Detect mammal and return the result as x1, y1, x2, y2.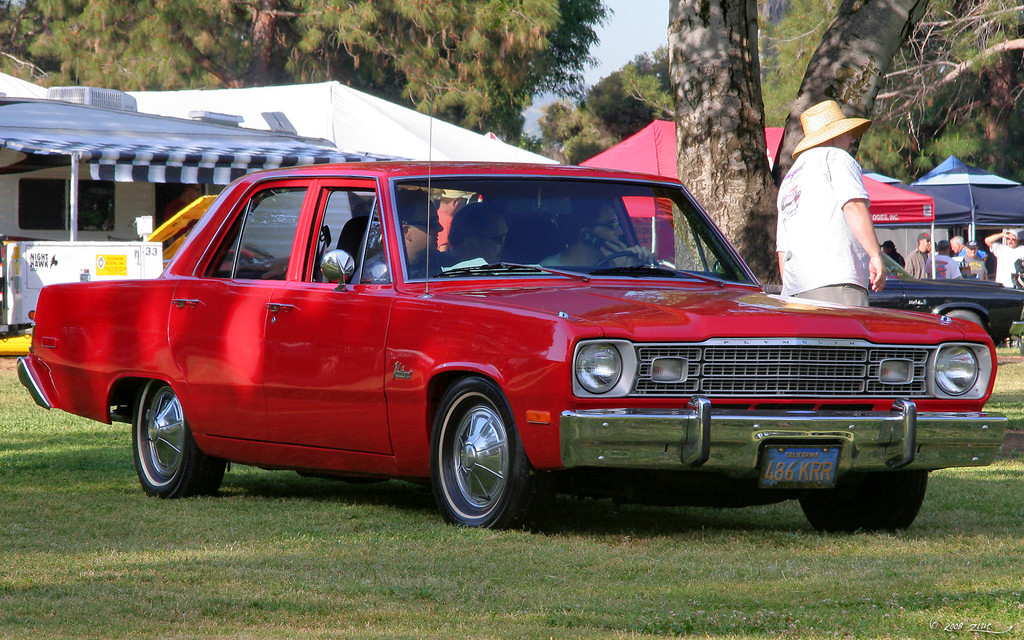
905, 230, 934, 280.
